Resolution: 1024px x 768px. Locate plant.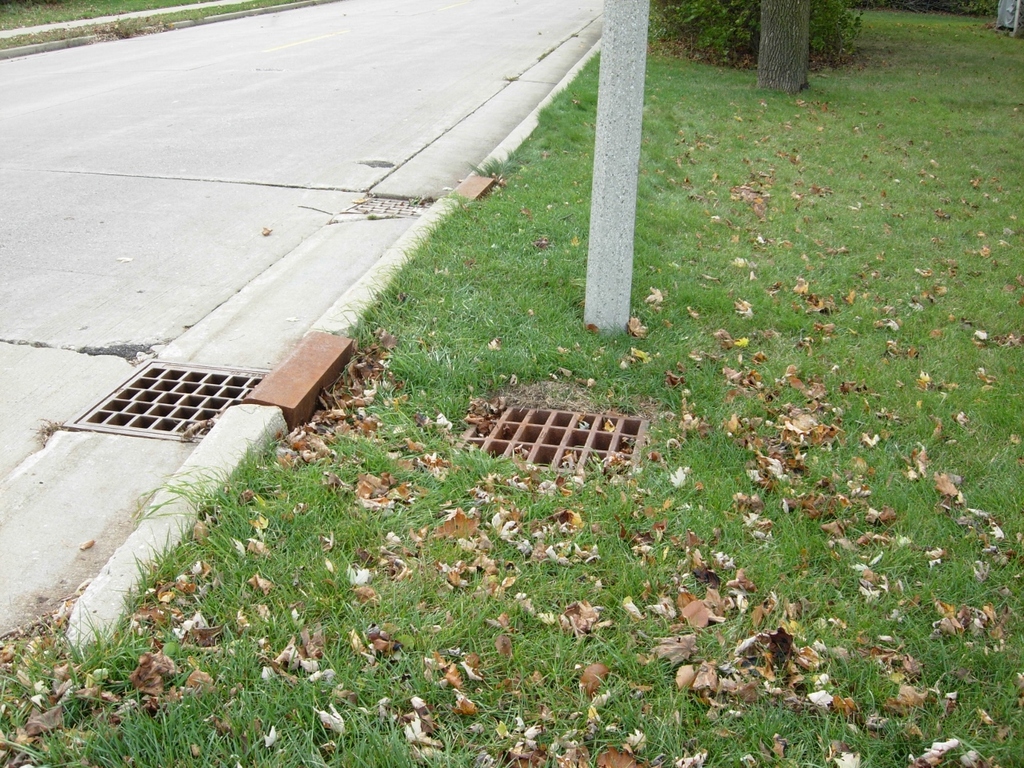
(641,0,897,85).
